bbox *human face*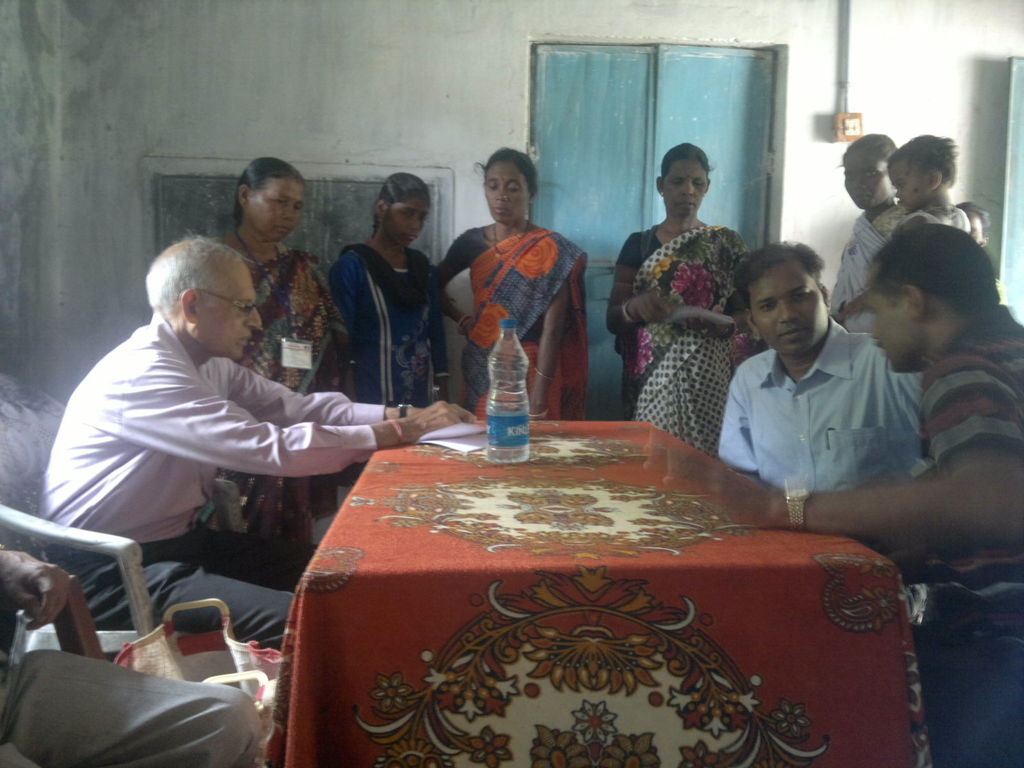
[246, 177, 304, 242]
